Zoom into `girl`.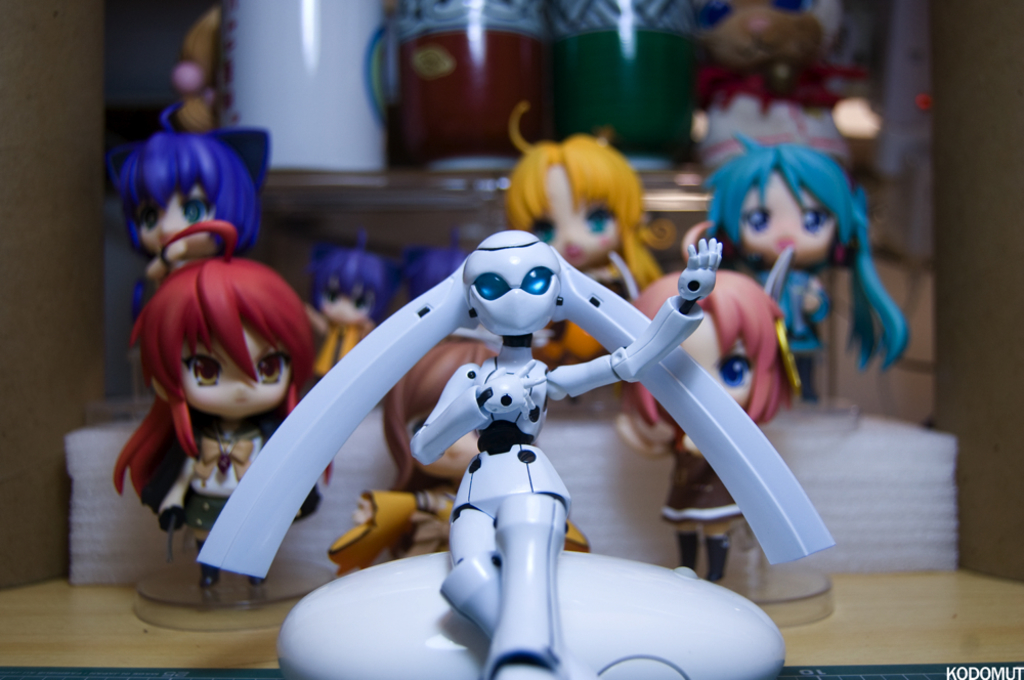
Zoom target: [left=114, top=222, right=335, bottom=592].
